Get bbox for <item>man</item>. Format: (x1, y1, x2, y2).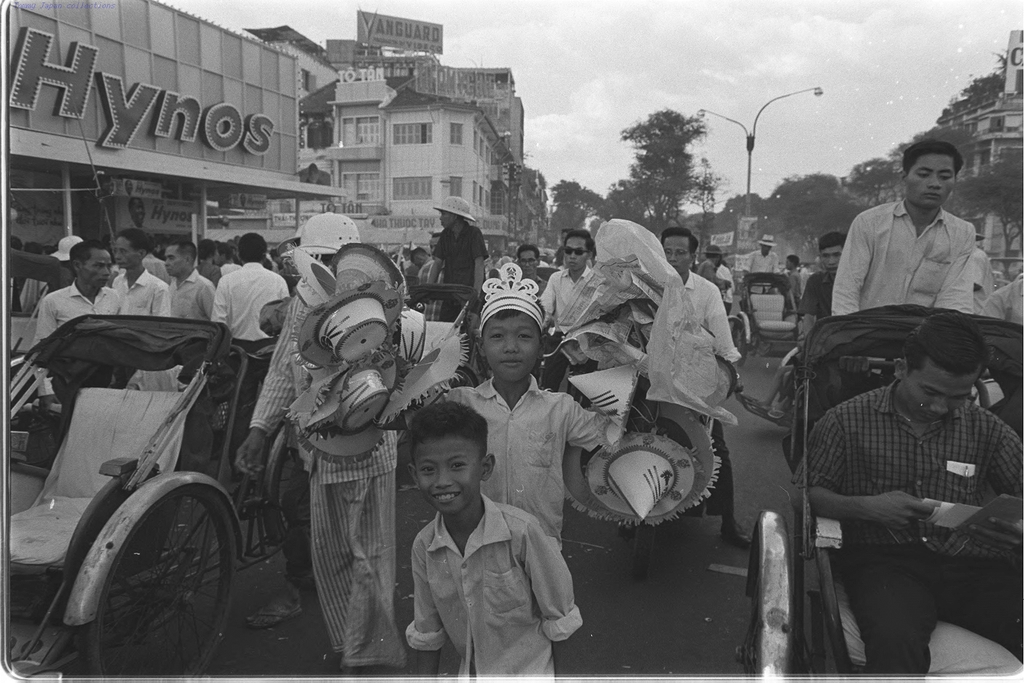
(228, 209, 411, 680).
